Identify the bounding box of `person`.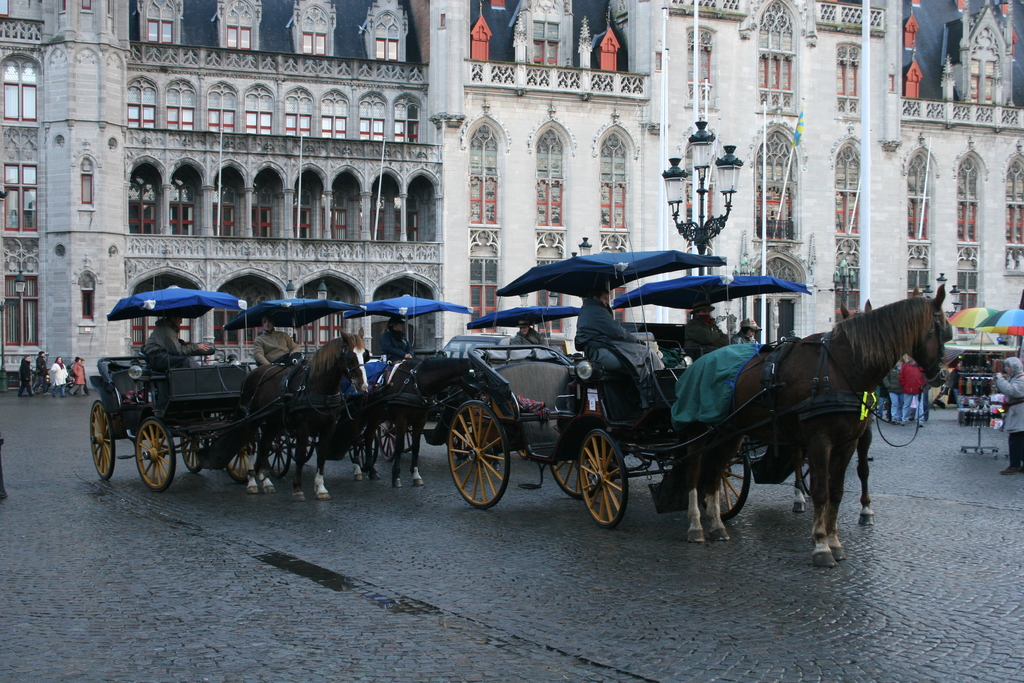
bbox(257, 319, 293, 366).
